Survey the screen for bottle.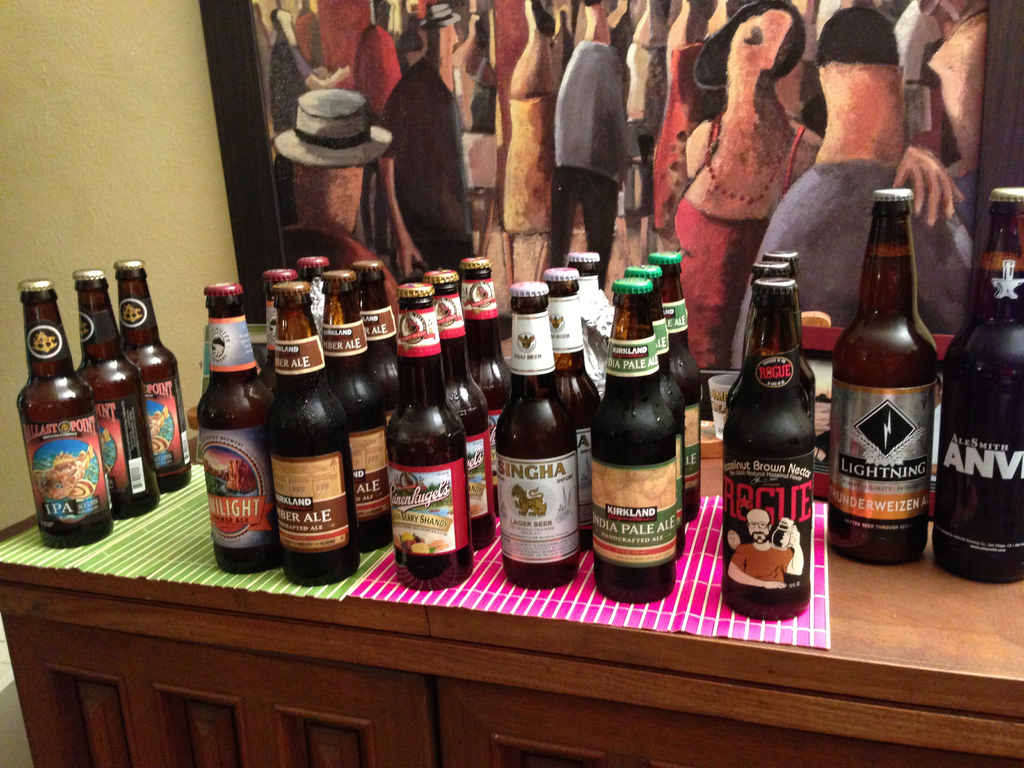
Survey found: {"left": 461, "top": 255, "right": 511, "bottom": 524}.
